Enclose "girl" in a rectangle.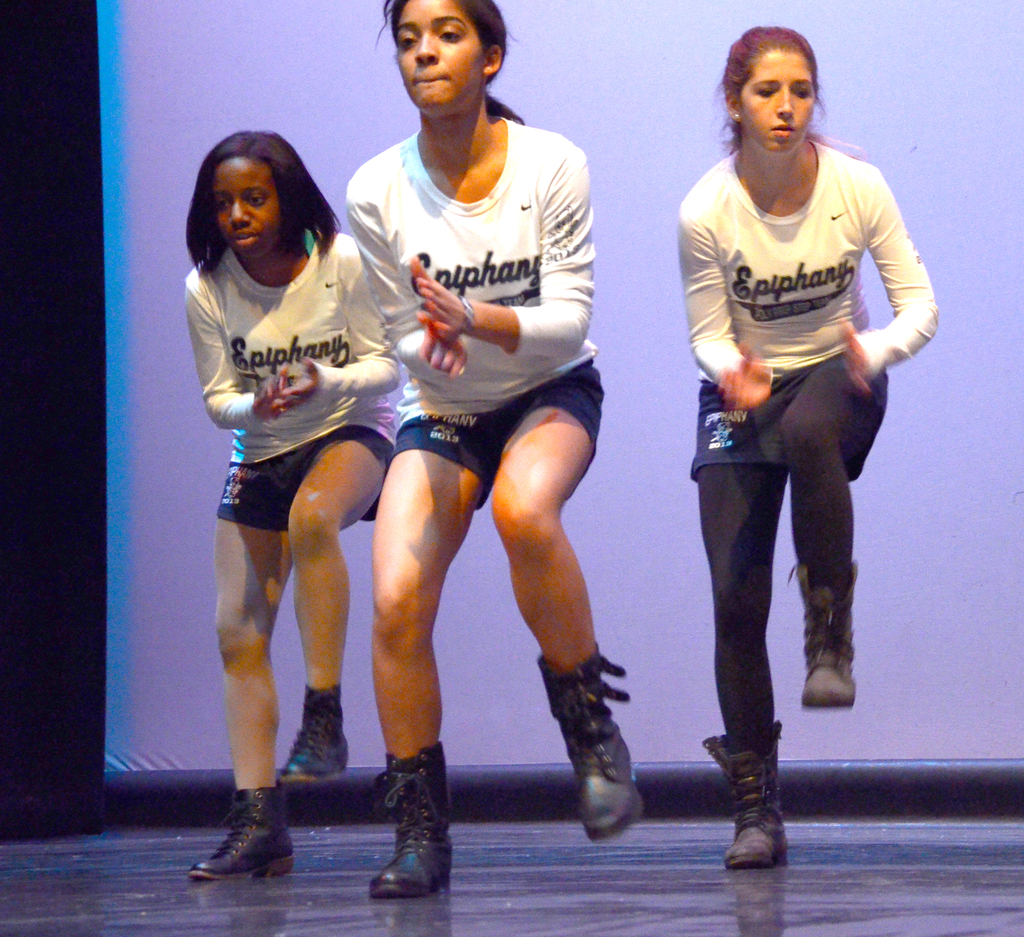
l=347, t=2, r=632, b=902.
